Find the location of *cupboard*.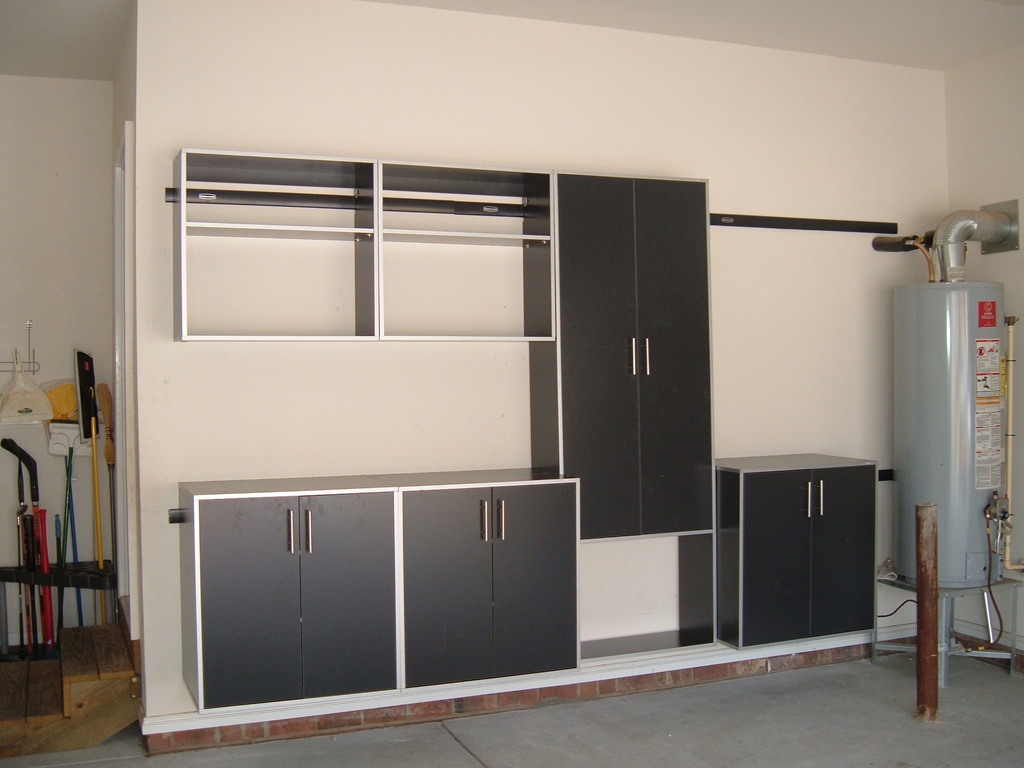
Location: pyautogui.locateOnScreen(118, 169, 612, 546).
